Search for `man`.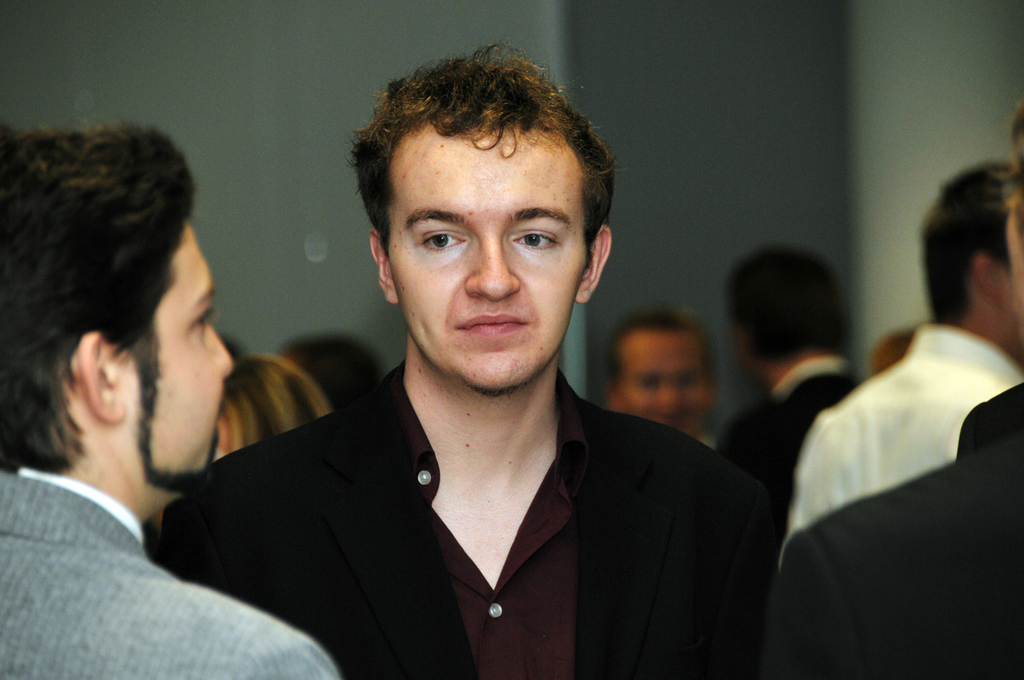
Found at [x1=125, y1=66, x2=810, y2=679].
